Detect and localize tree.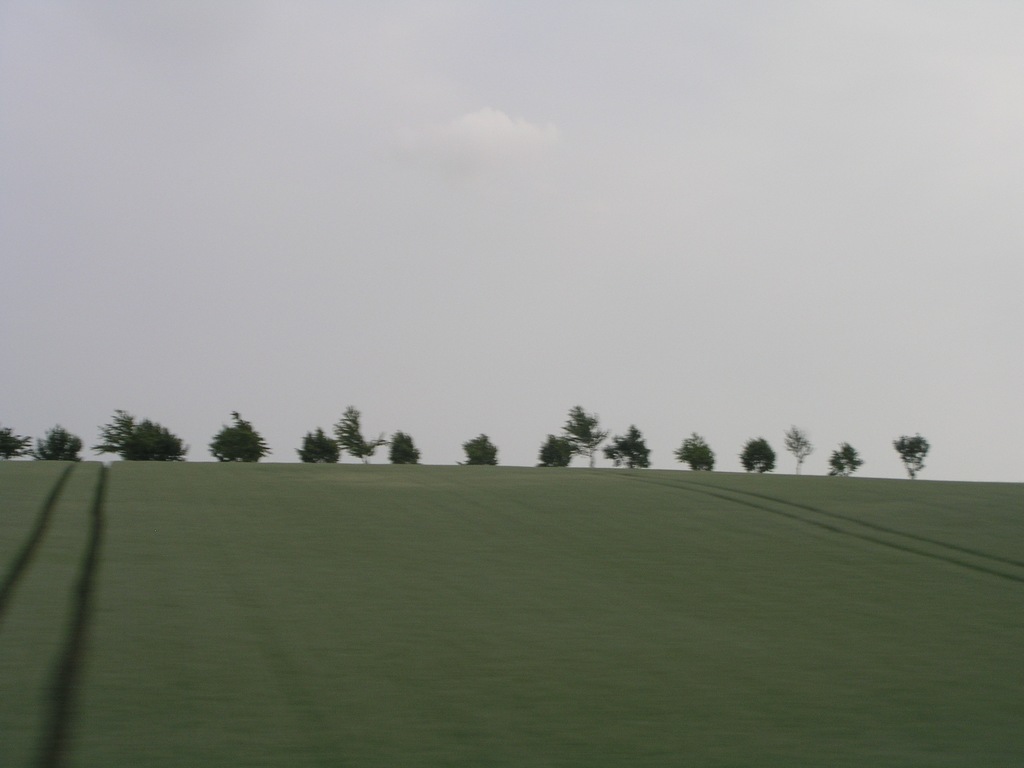
Localized at x1=541, y1=431, x2=569, y2=469.
